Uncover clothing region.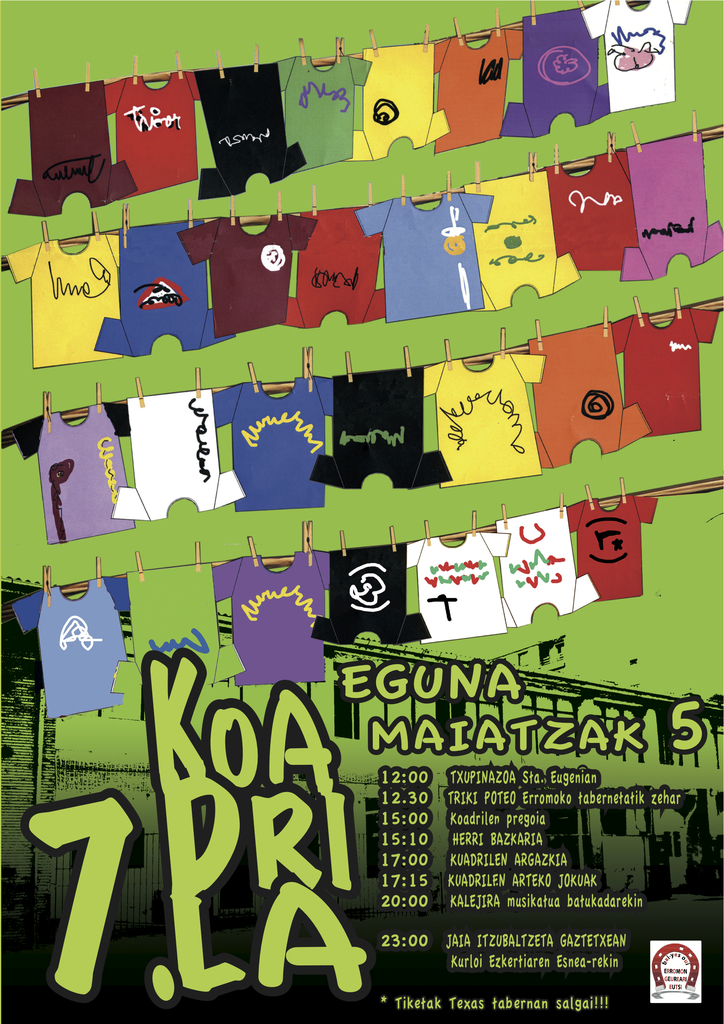
Uncovered: (x1=403, y1=531, x2=506, y2=644).
